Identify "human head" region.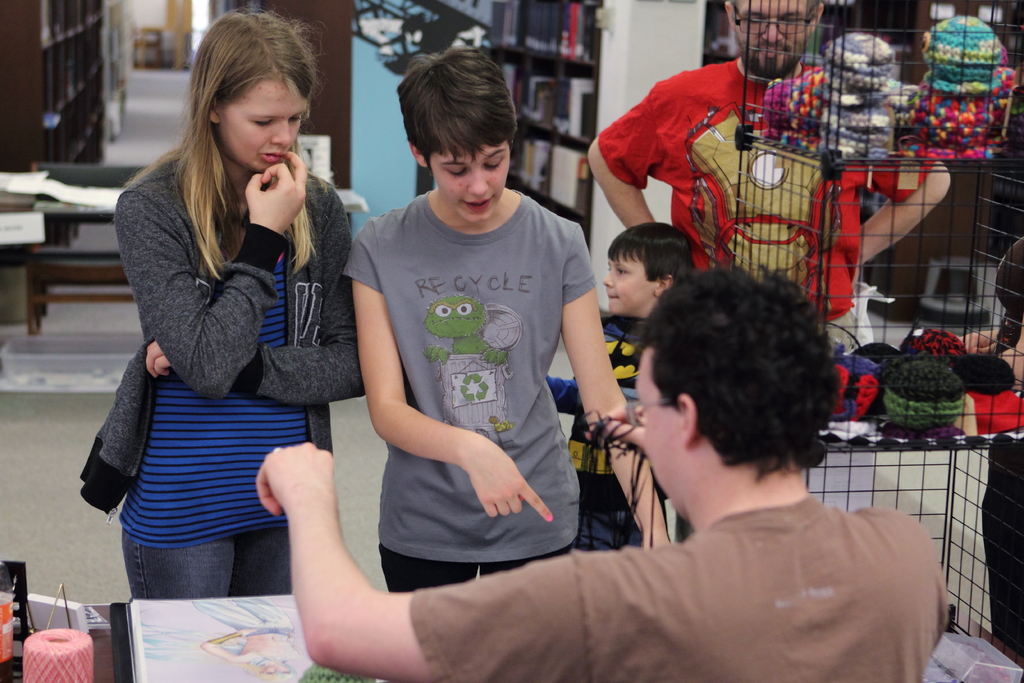
Region: 637 267 852 509.
